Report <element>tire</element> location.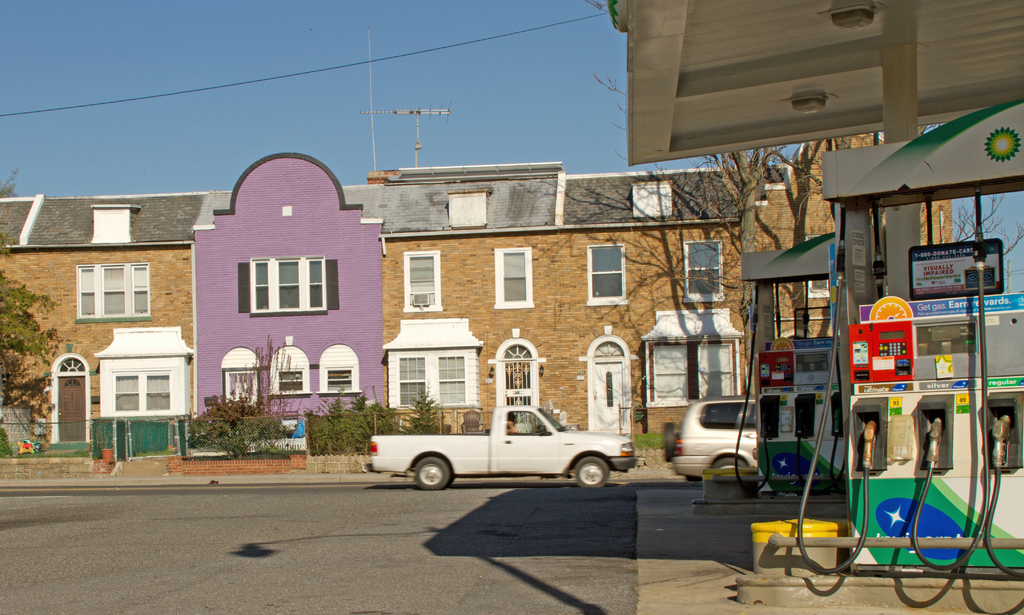
Report: select_region(413, 454, 452, 492).
